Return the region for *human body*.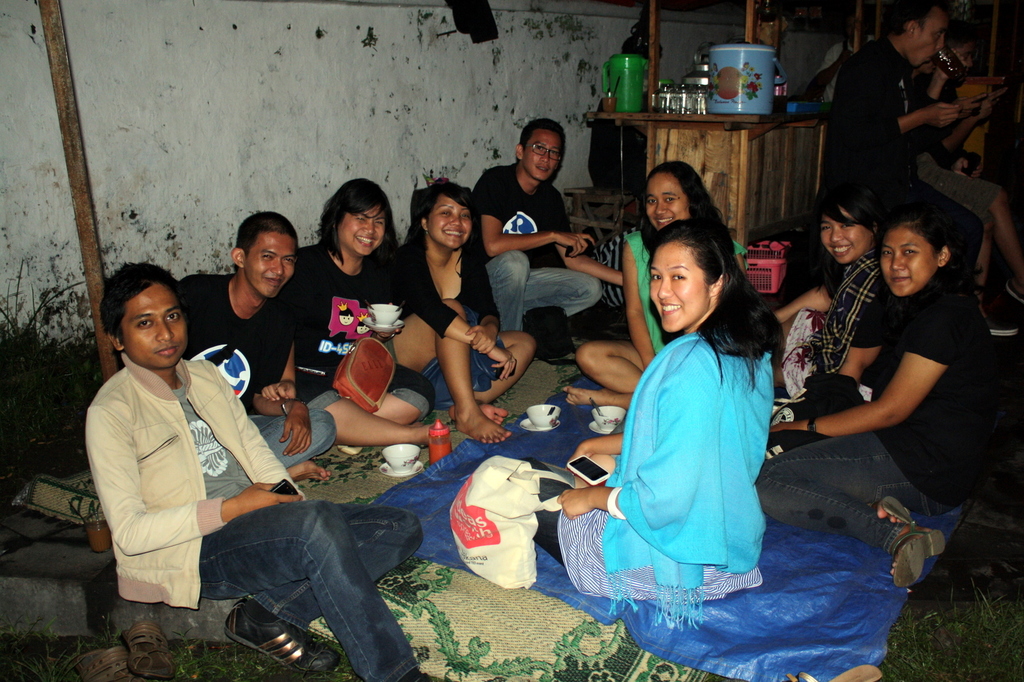
(left=814, top=0, right=1021, bottom=378).
